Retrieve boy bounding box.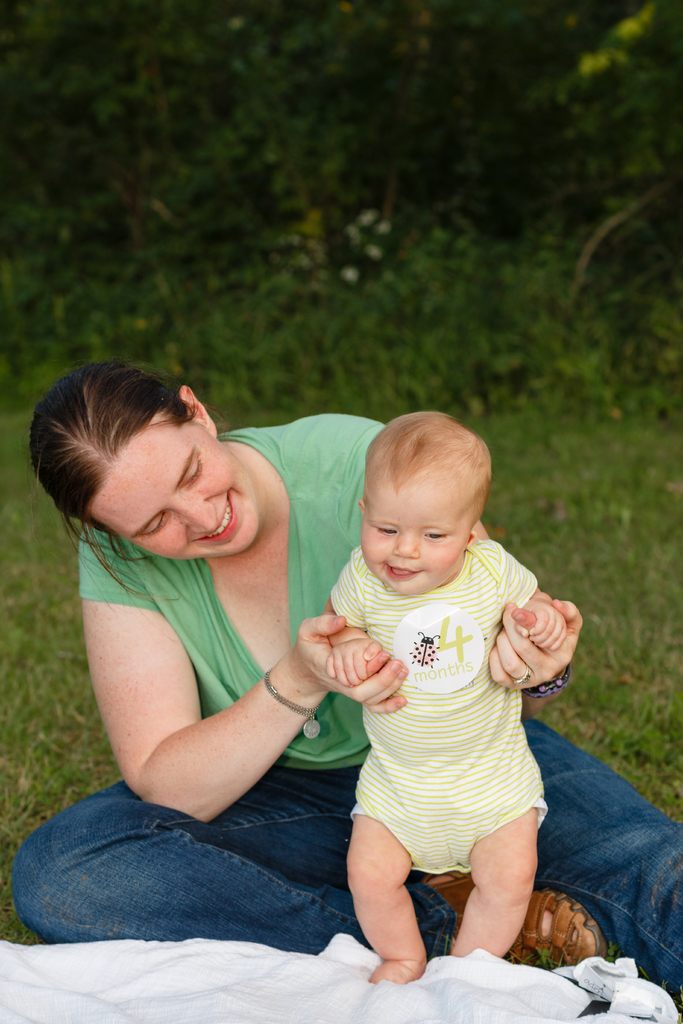
Bounding box: select_region(292, 391, 575, 994).
